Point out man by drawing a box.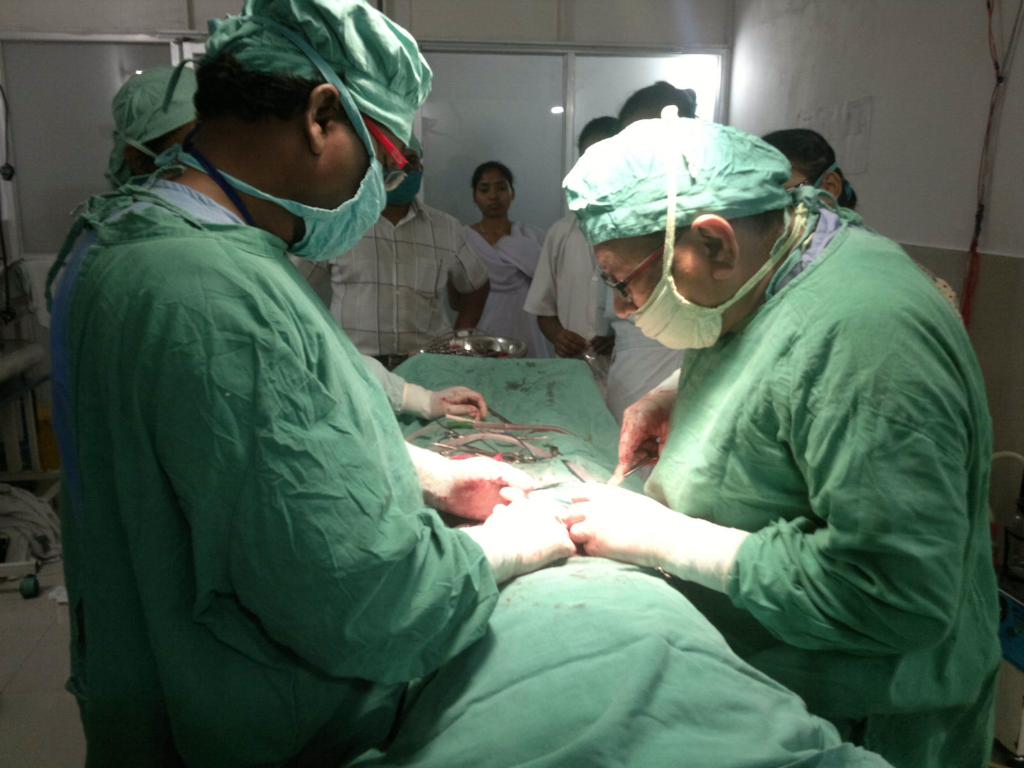
[left=286, top=130, right=493, bottom=373].
